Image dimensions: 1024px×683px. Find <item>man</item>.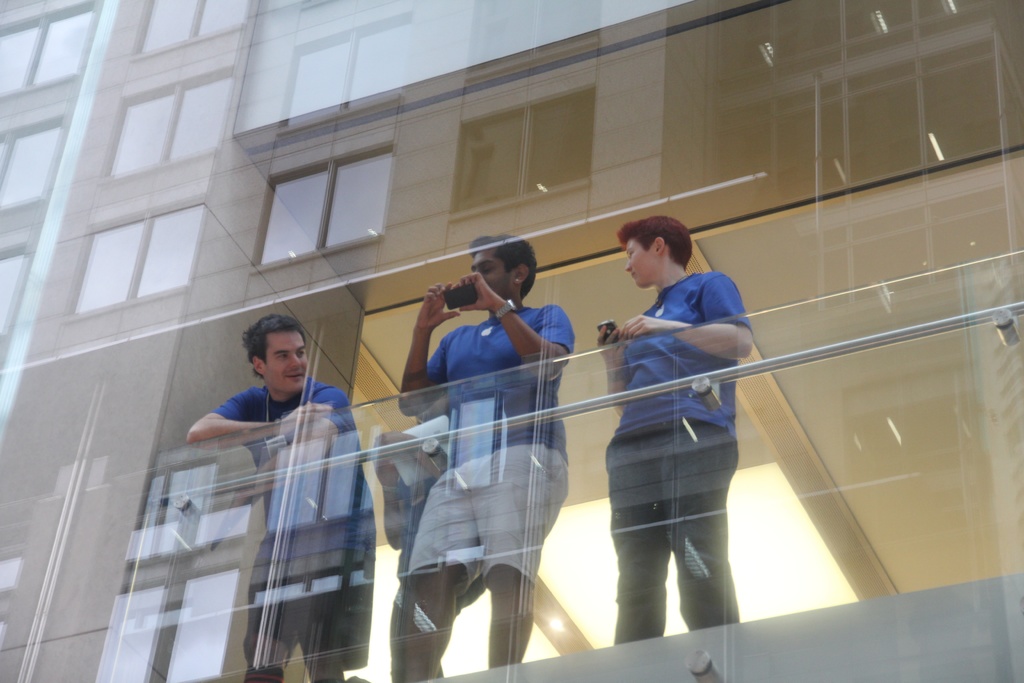
Rect(397, 231, 572, 682).
